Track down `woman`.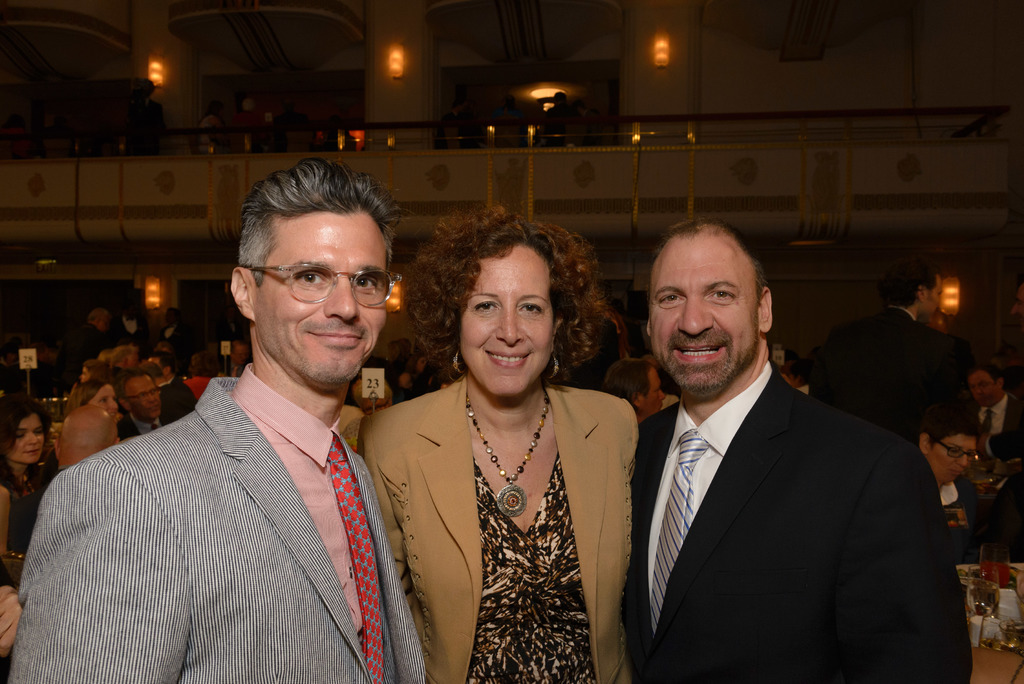
Tracked to l=64, t=379, r=118, b=424.
